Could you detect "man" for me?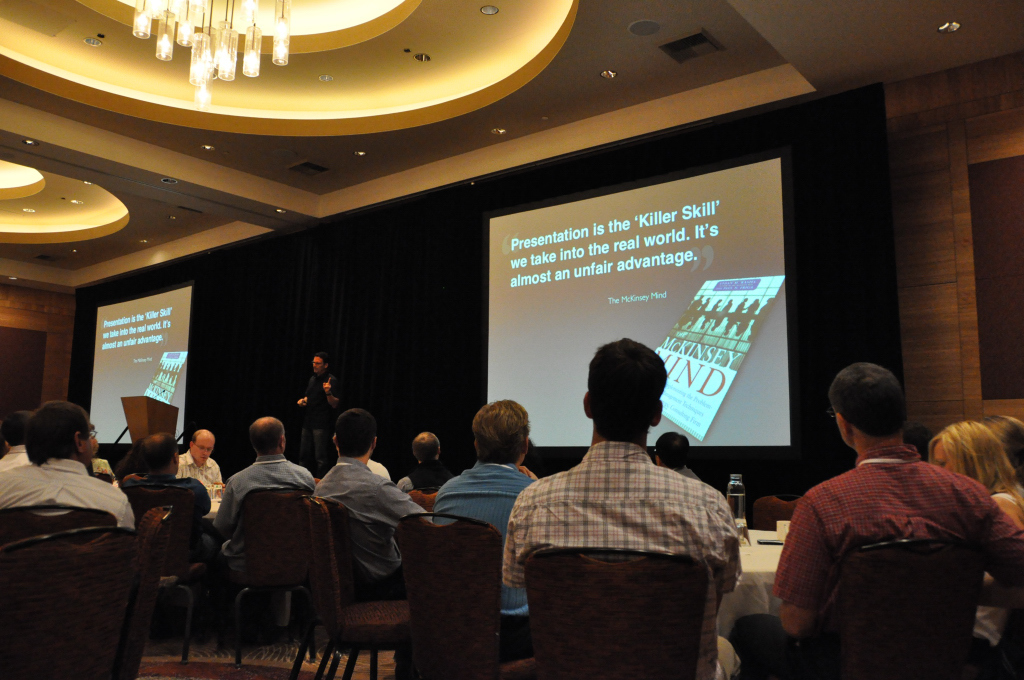
Detection result: l=297, t=350, r=344, b=488.
